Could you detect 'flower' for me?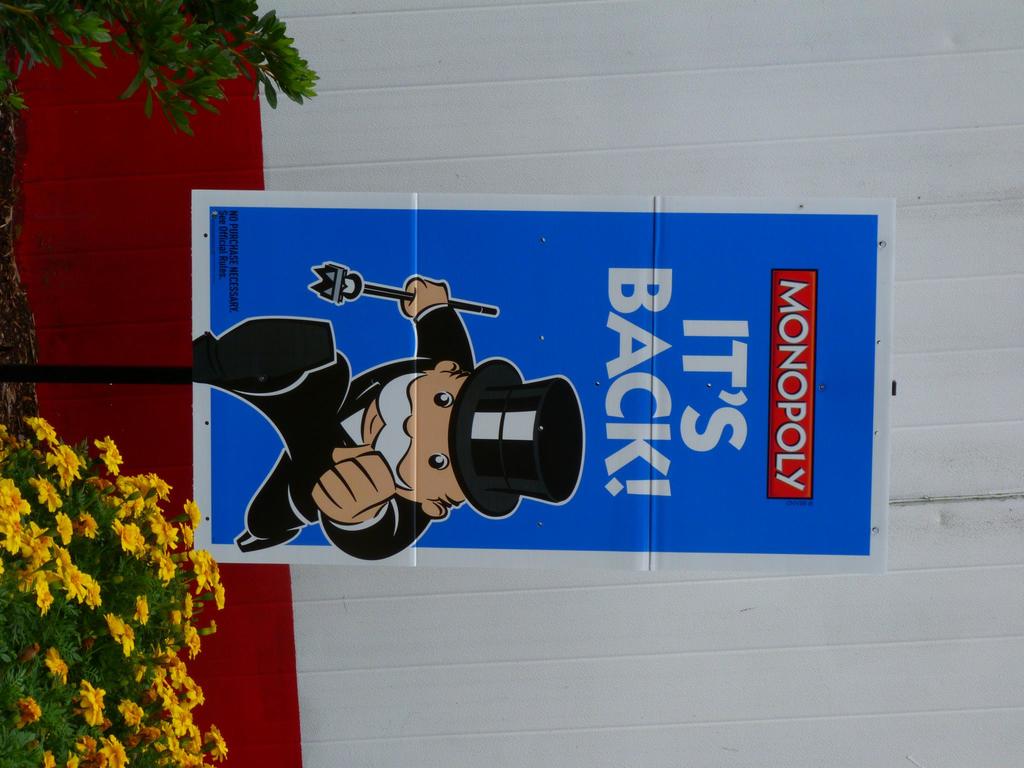
Detection result: {"x1": 24, "y1": 640, "x2": 41, "y2": 657}.
